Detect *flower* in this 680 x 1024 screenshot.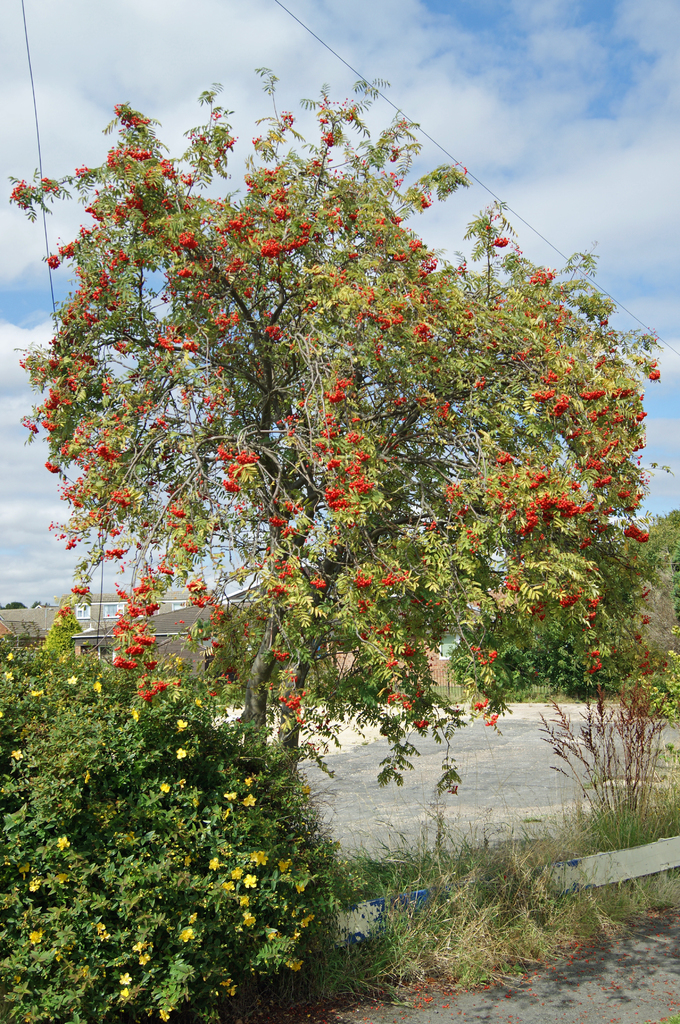
Detection: bbox(88, 589, 157, 660).
